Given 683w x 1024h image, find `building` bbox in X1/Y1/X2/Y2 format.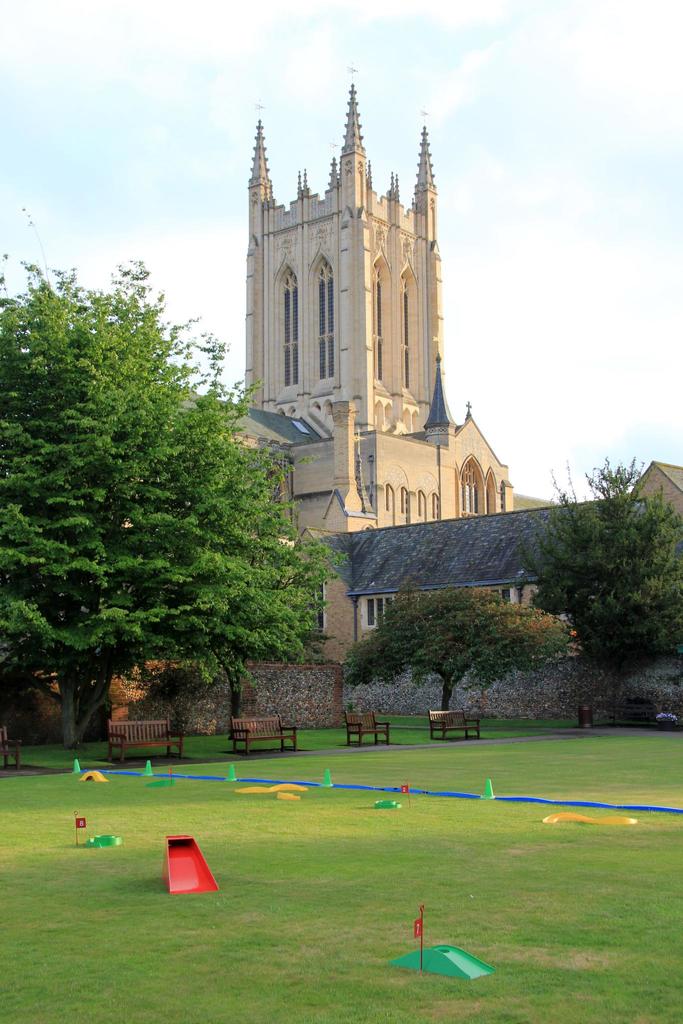
150/70/512/706.
